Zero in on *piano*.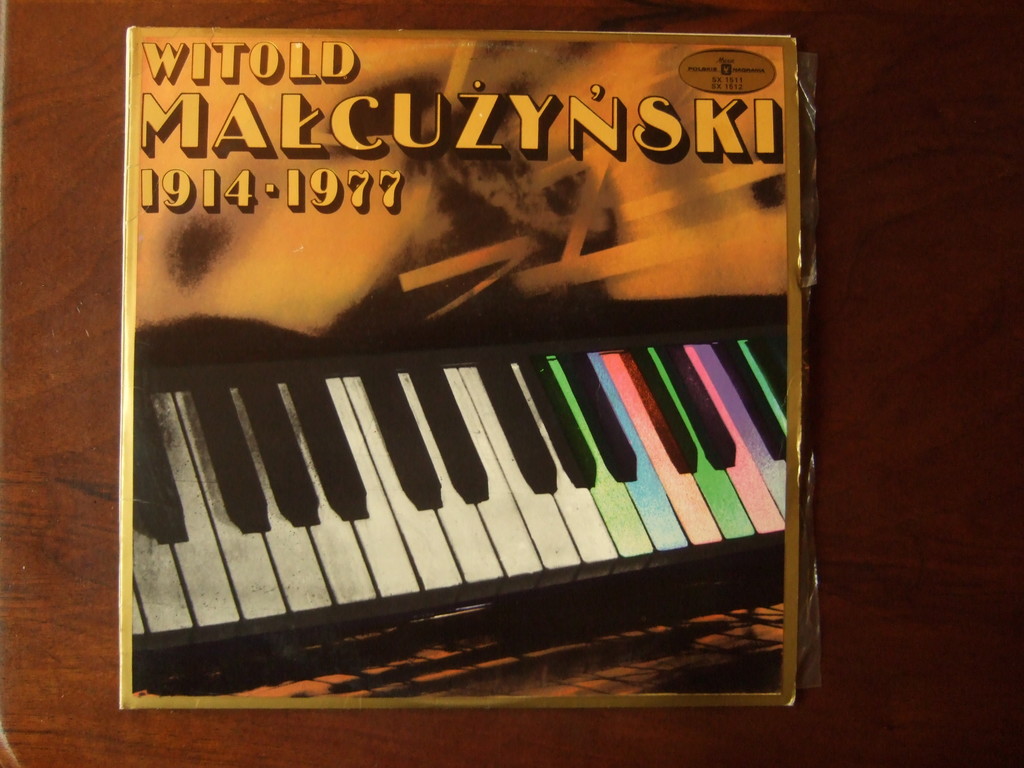
Zeroed in: box(153, 253, 778, 671).
